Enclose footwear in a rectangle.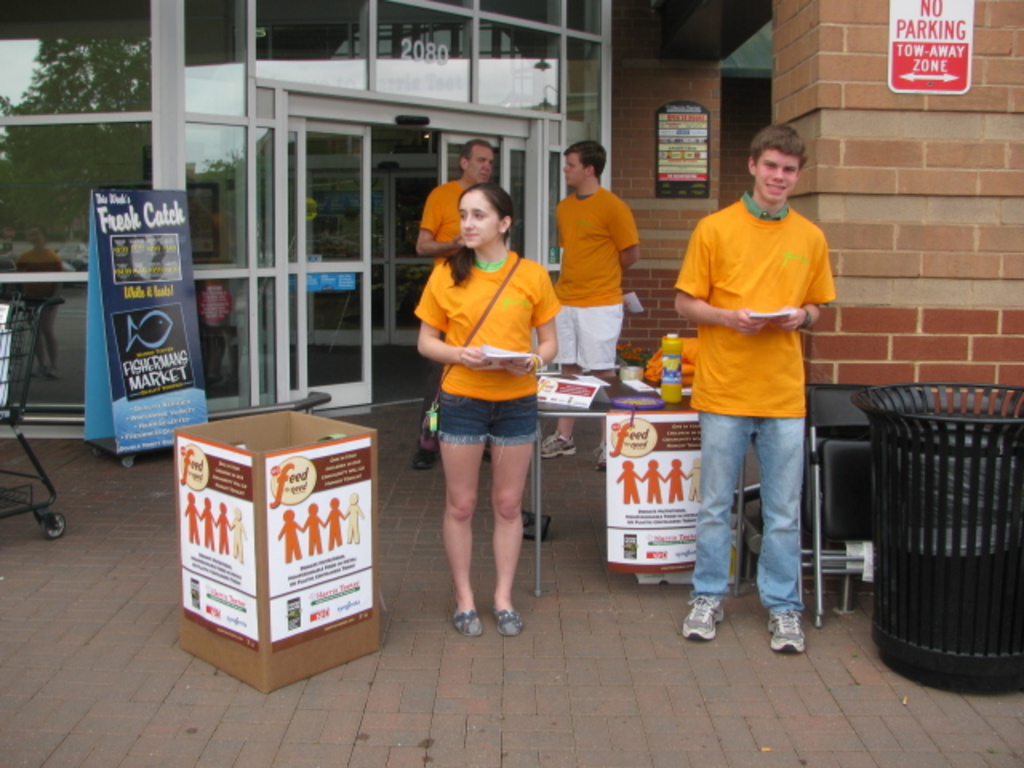
x1=458 y1=611 x2=482 y2=635.
